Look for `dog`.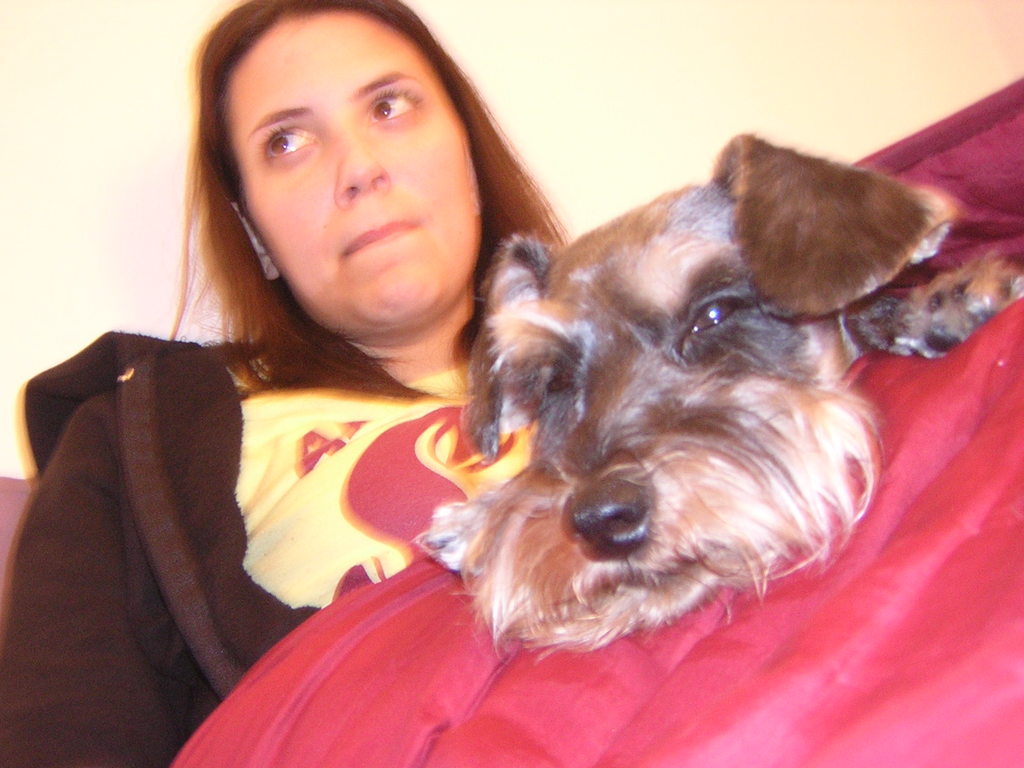
Found: detection(410, 124, 1023, 664).
